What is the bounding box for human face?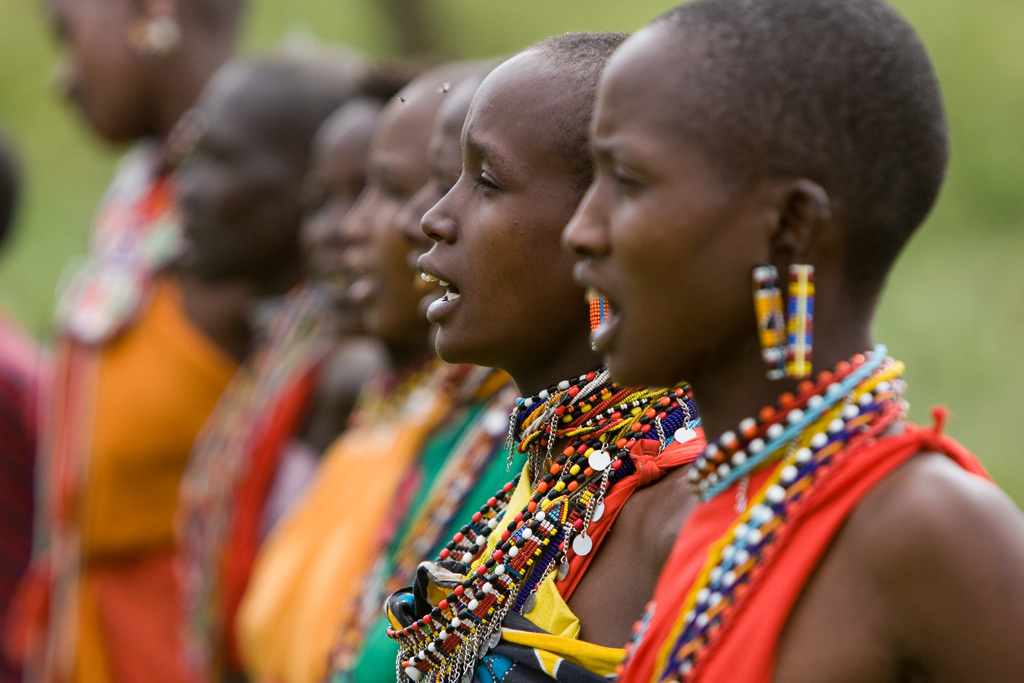
{"x1": 296, "y1": 113, "x2": 369, "y2": 336}.
